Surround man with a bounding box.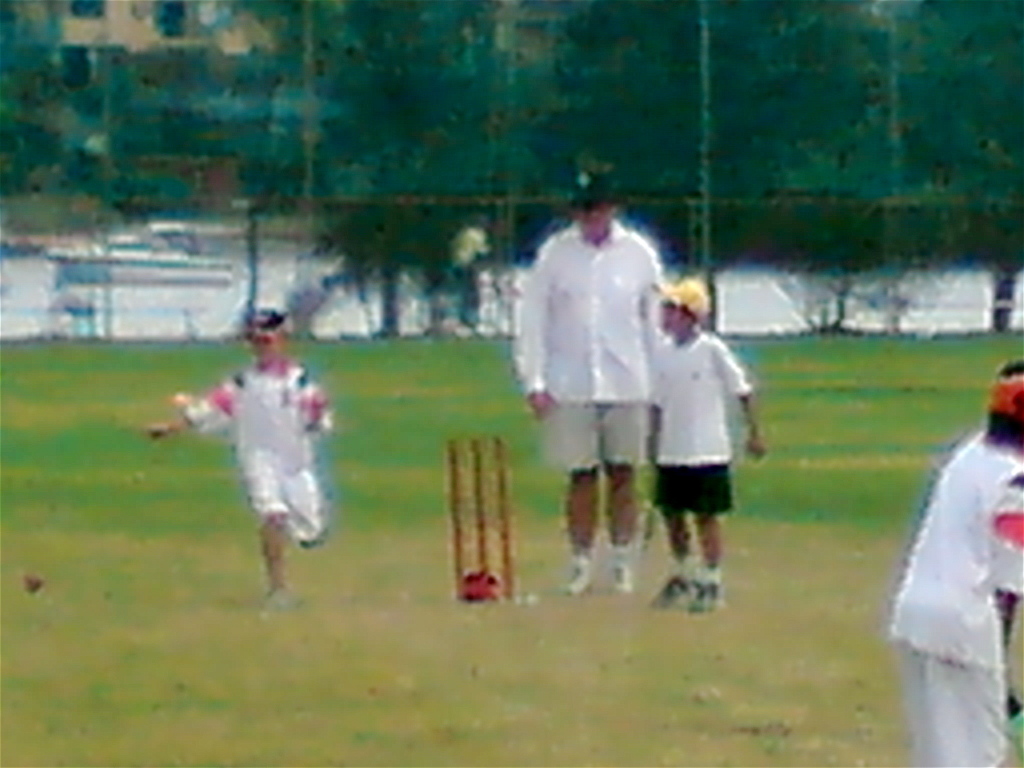
l=513, t=186, r=671, b=596.
